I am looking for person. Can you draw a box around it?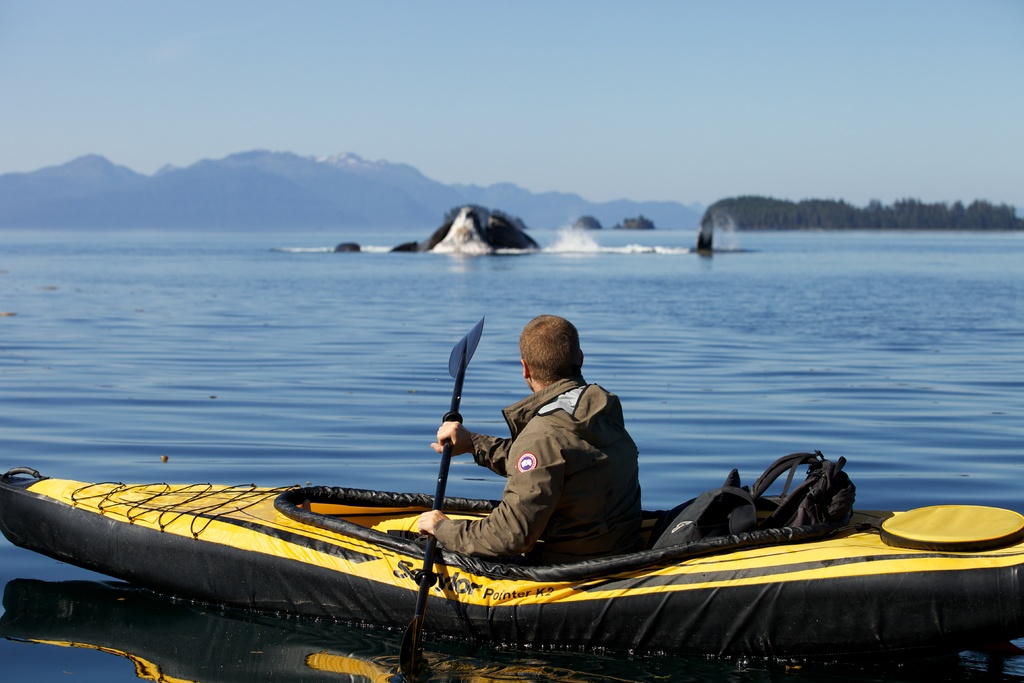
Sure, the bounding box is region(437, 293, 670, 575).
